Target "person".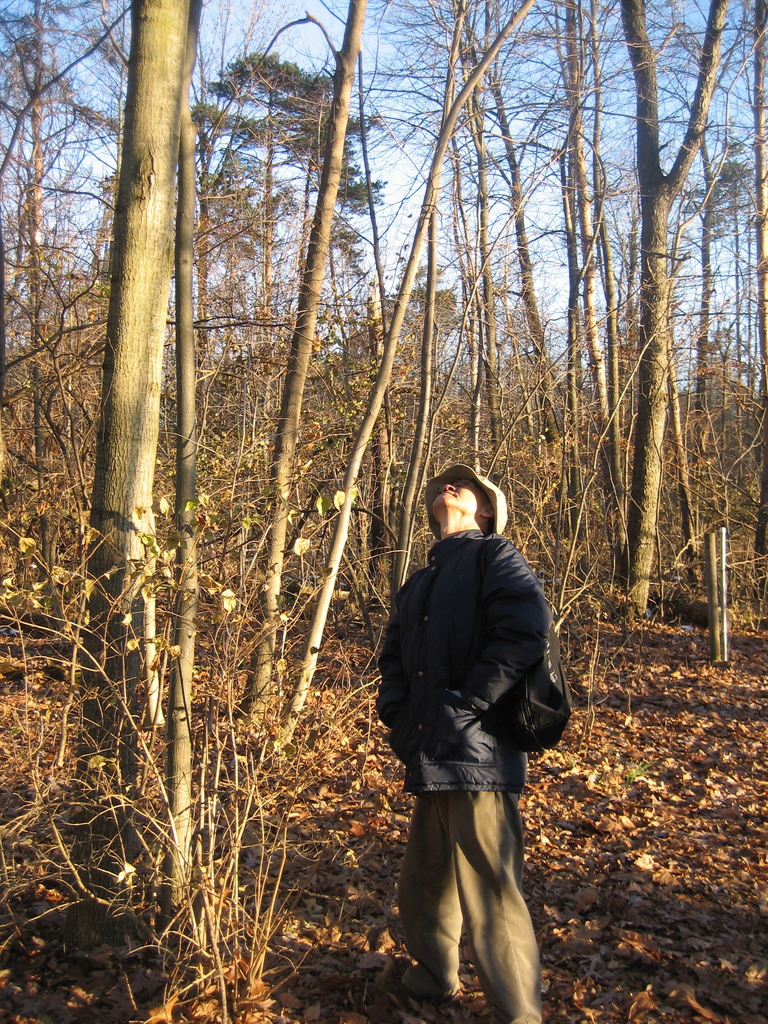
Target region: bbox(377, 461, 577, 1023).
